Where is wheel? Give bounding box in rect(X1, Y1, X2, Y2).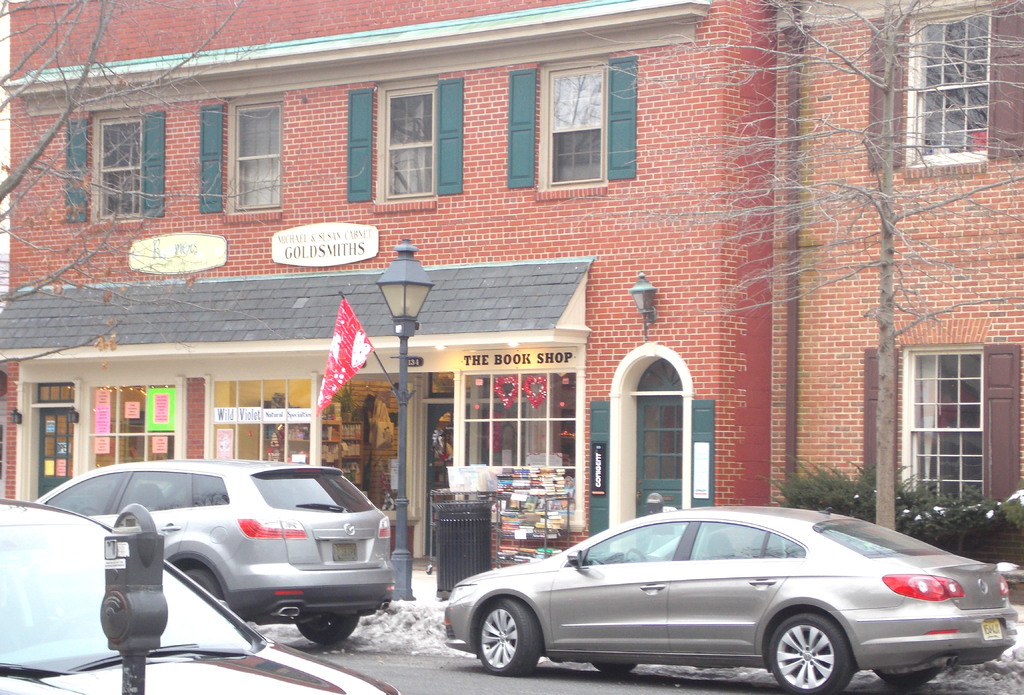
rect(297, 616, 358, 642).
